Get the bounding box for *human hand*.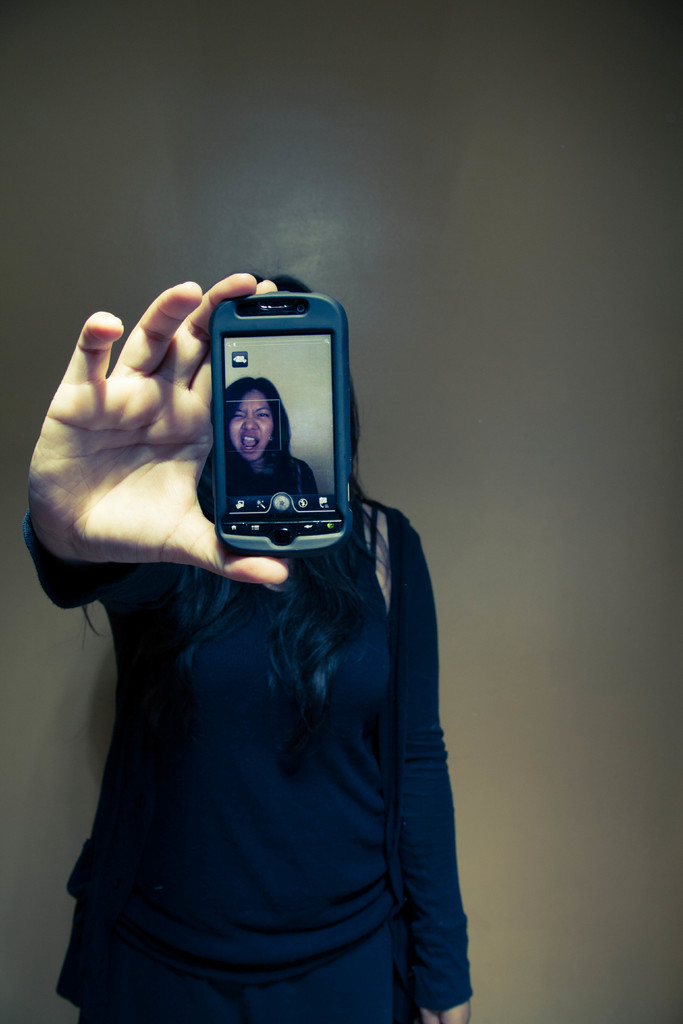
Rect(423, 1004, 473, 1023).
